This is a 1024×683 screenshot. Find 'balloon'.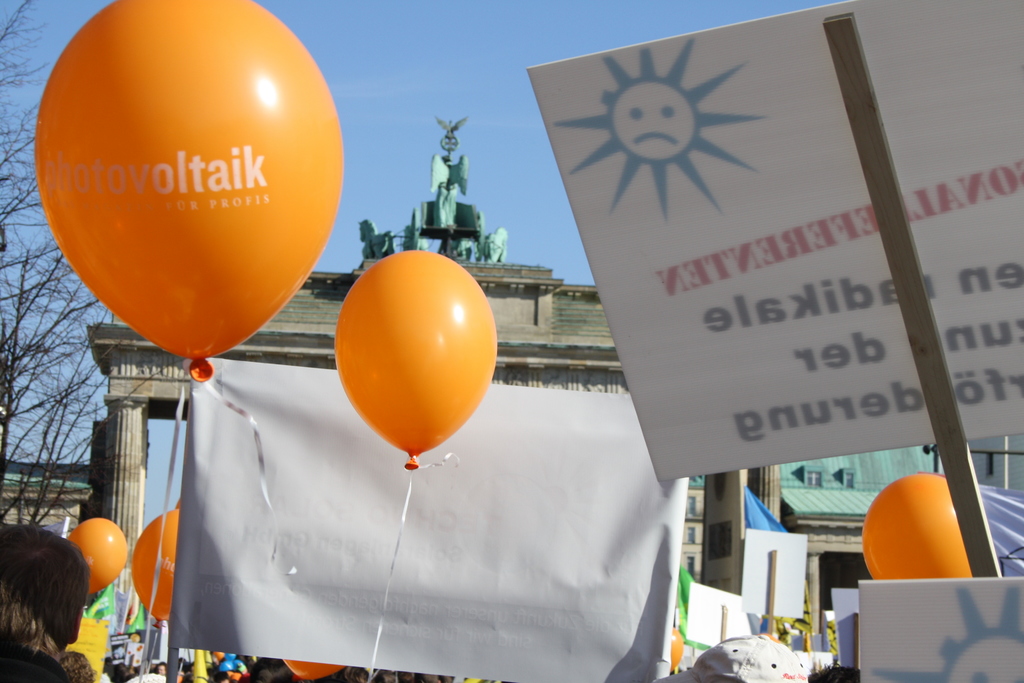
Bounding box: locate(130, 509, 175, 626).
